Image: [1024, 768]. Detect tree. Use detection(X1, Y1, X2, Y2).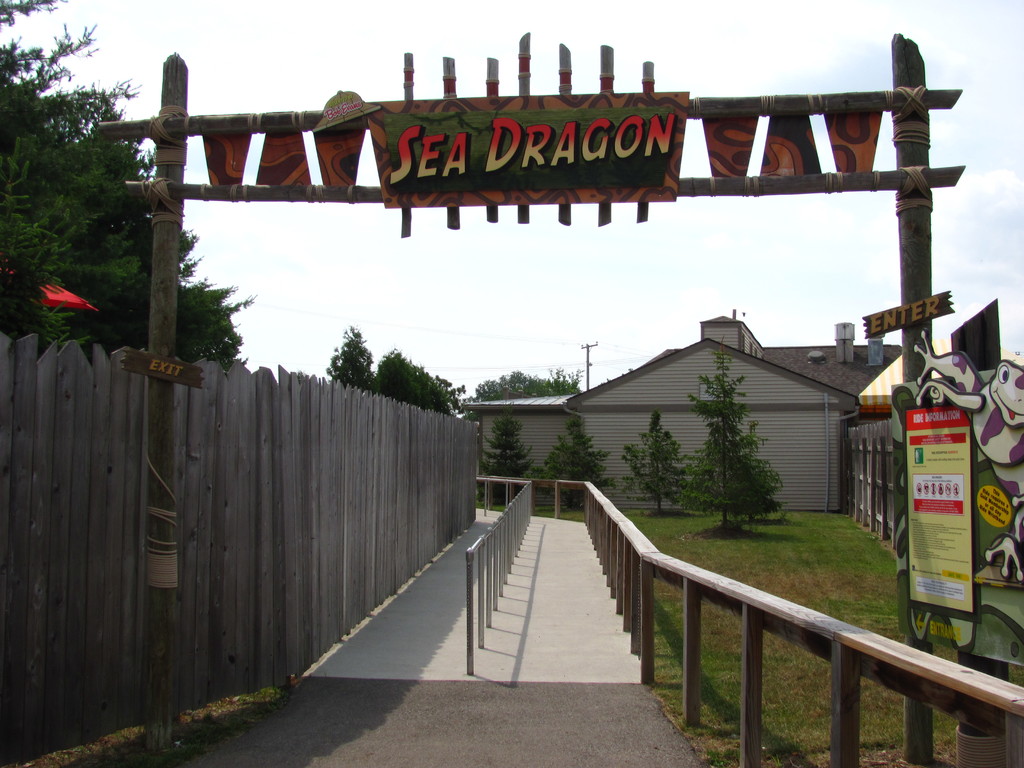
detection(0, 0, 251, 378).
